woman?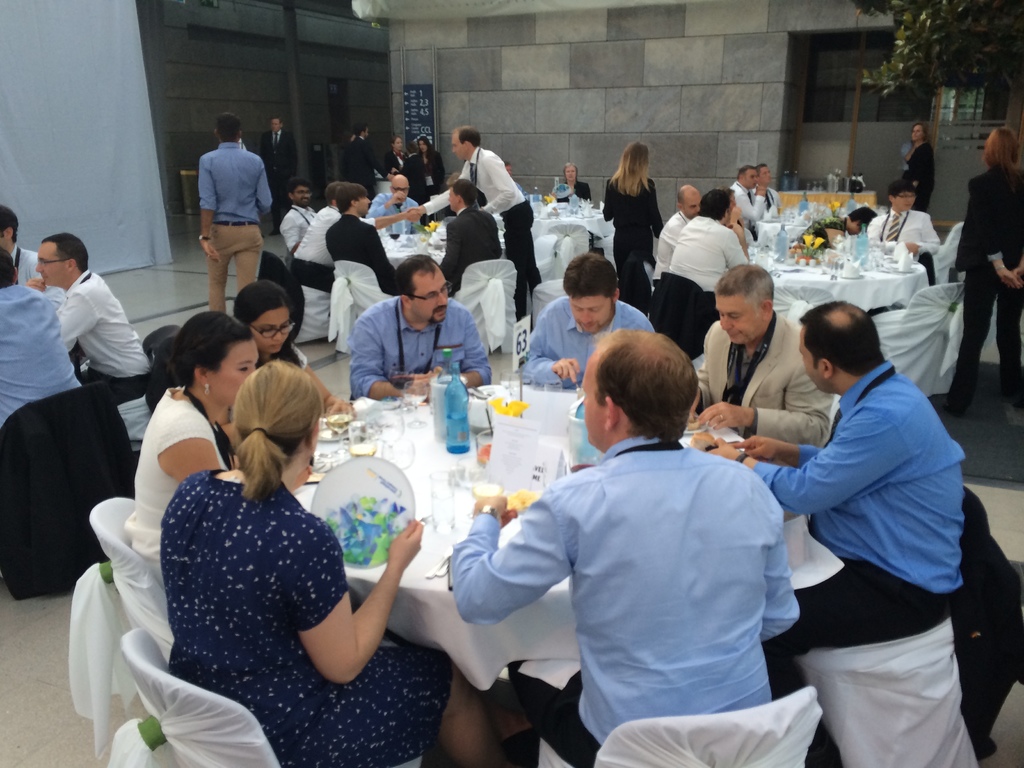
locate(596, 135, 662, 324)
